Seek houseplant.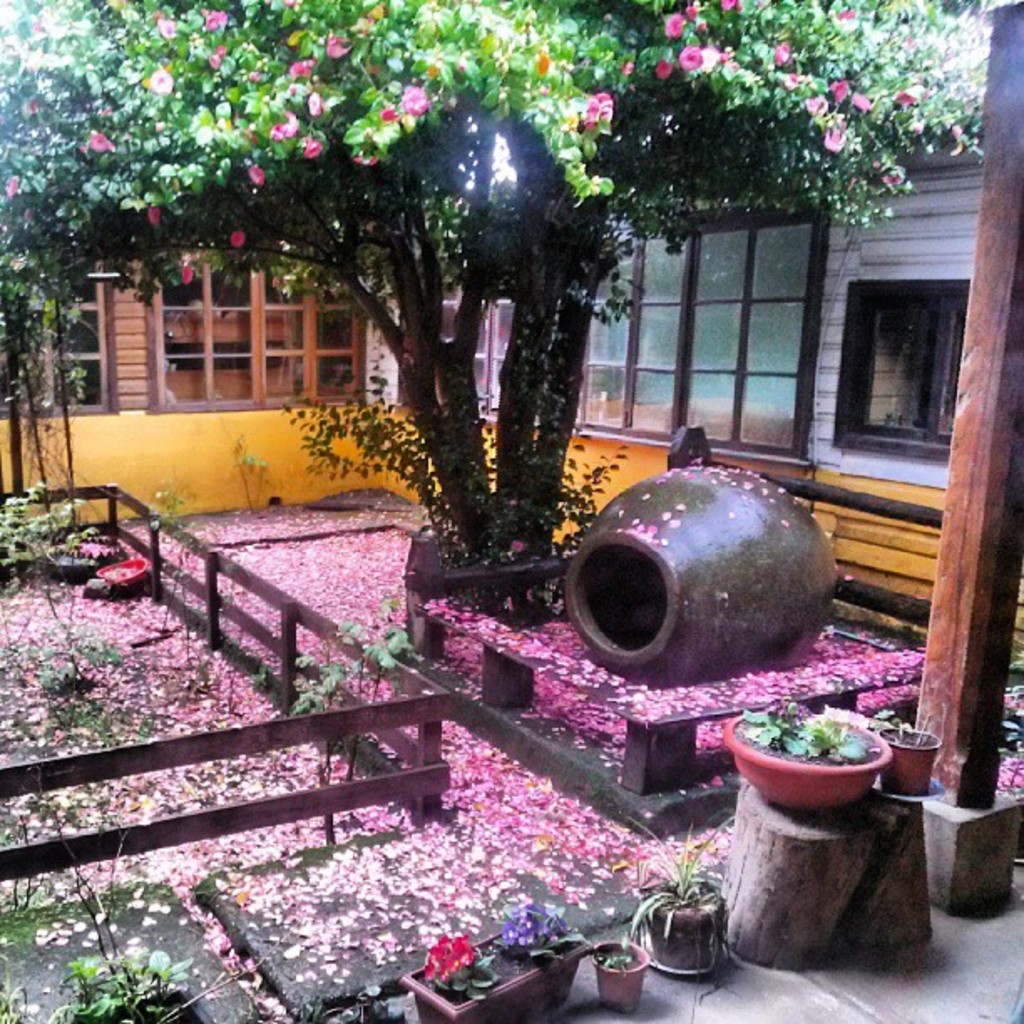
l=393, t=890, r=597, b=1022.
